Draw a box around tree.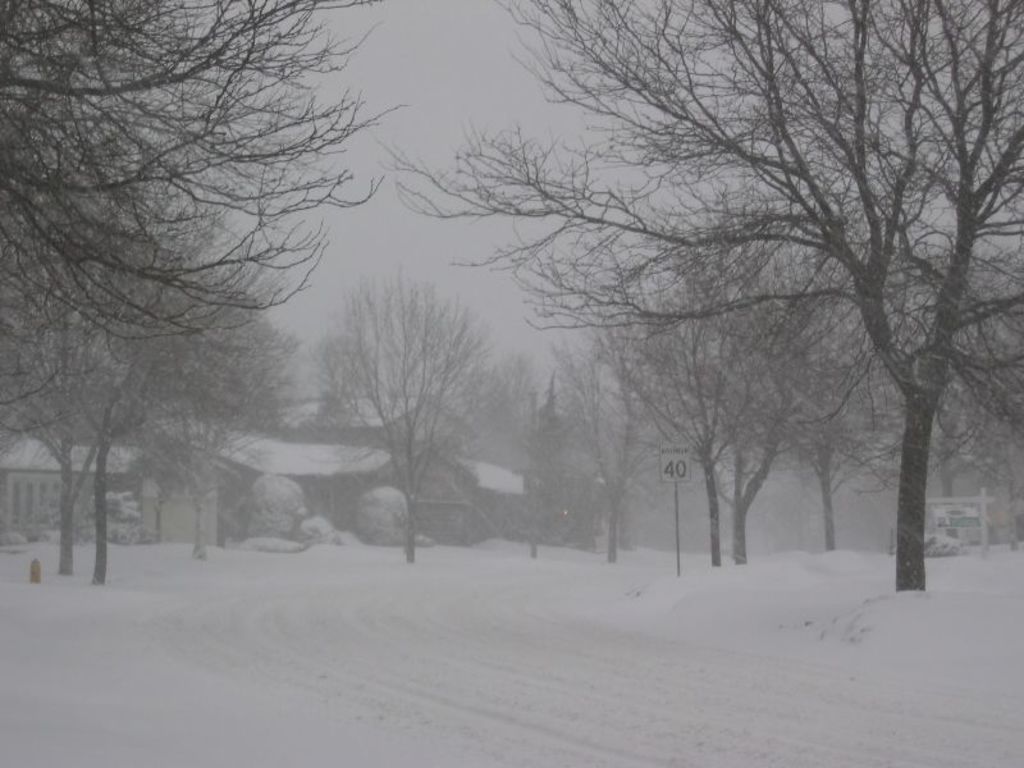
locate(305, 253, 497, 543).
